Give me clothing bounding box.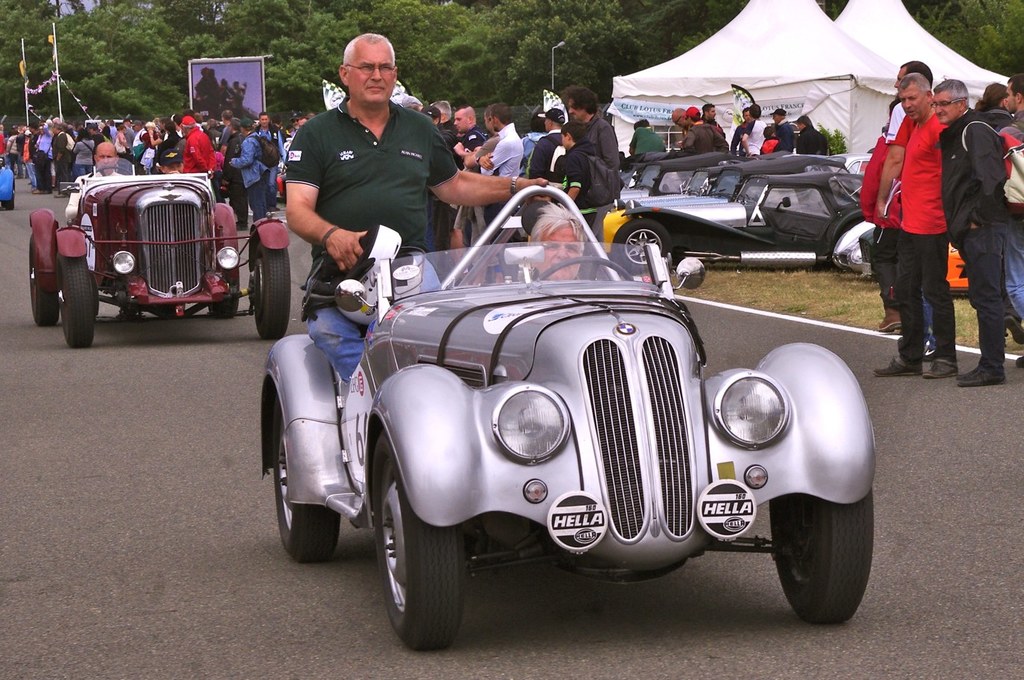
select_region(743, 112, 769, 156).
